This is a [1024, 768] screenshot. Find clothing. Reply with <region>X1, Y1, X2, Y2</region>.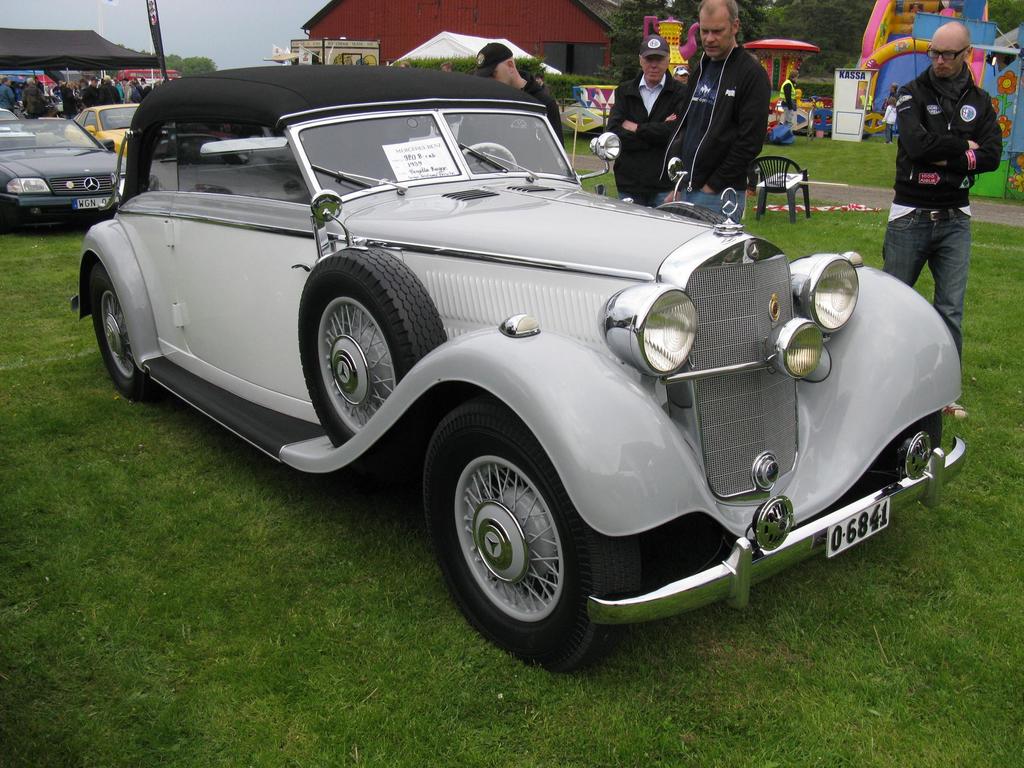
<region>604, 69, 687, 210</region>.
